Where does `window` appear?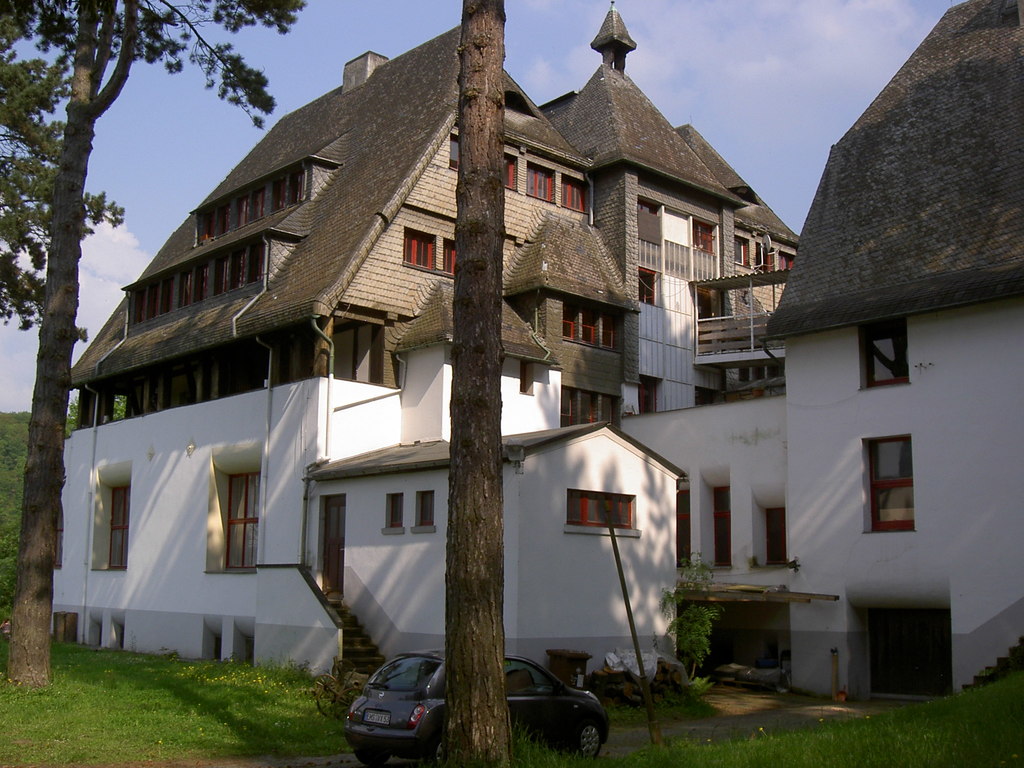
Appears at (564, 495, 633, 536).
